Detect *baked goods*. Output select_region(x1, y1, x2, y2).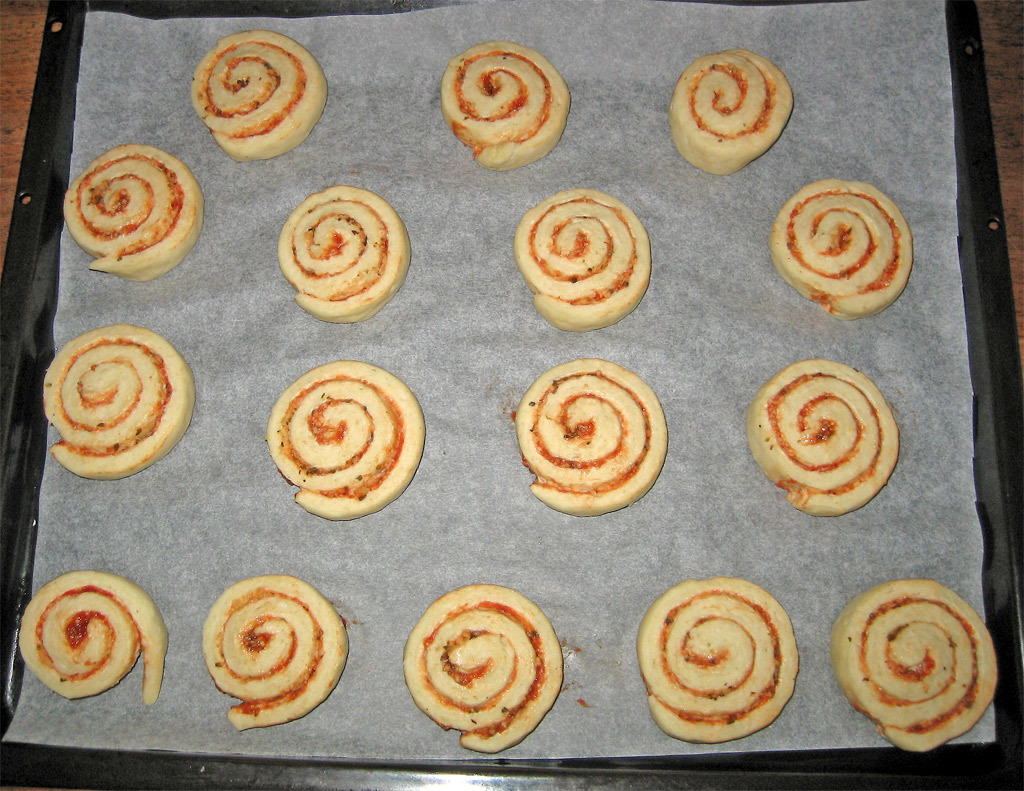
select_region(525, 184, 653, 338).
